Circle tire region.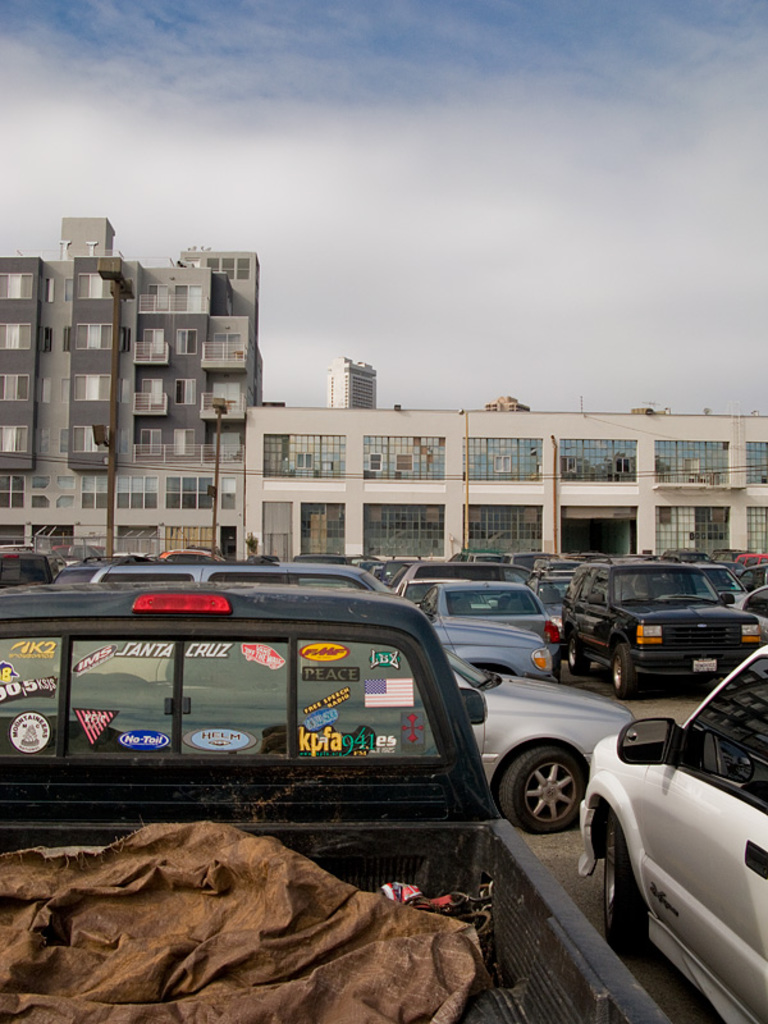
Region: rect(567, 631, 586, 673).
